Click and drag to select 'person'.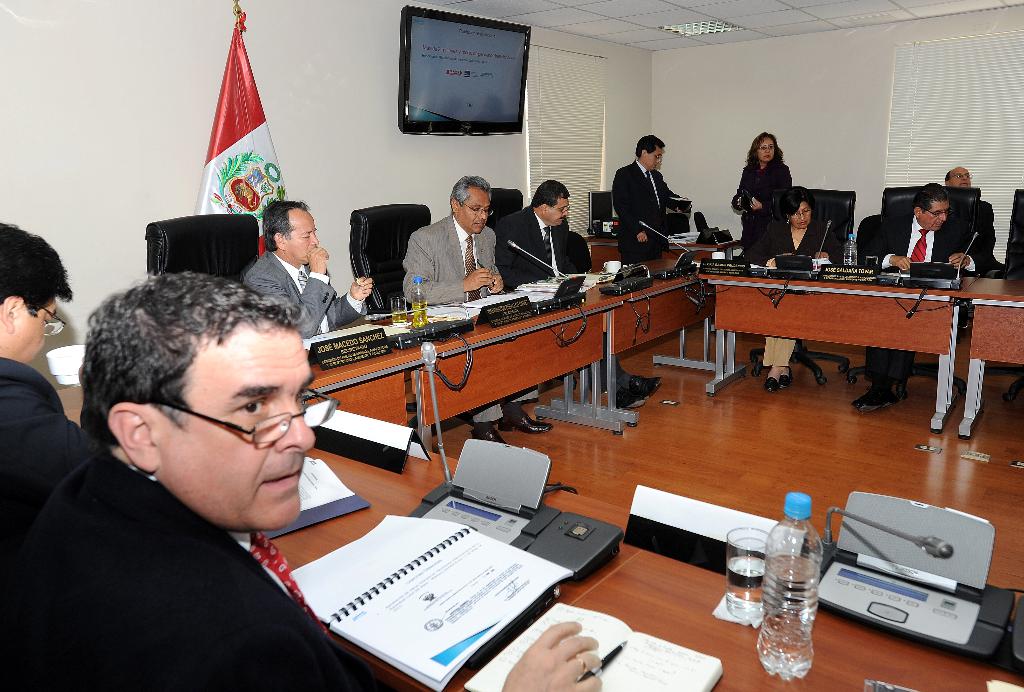
Selection: [left=757, top=179, right=840, bottom=397].
